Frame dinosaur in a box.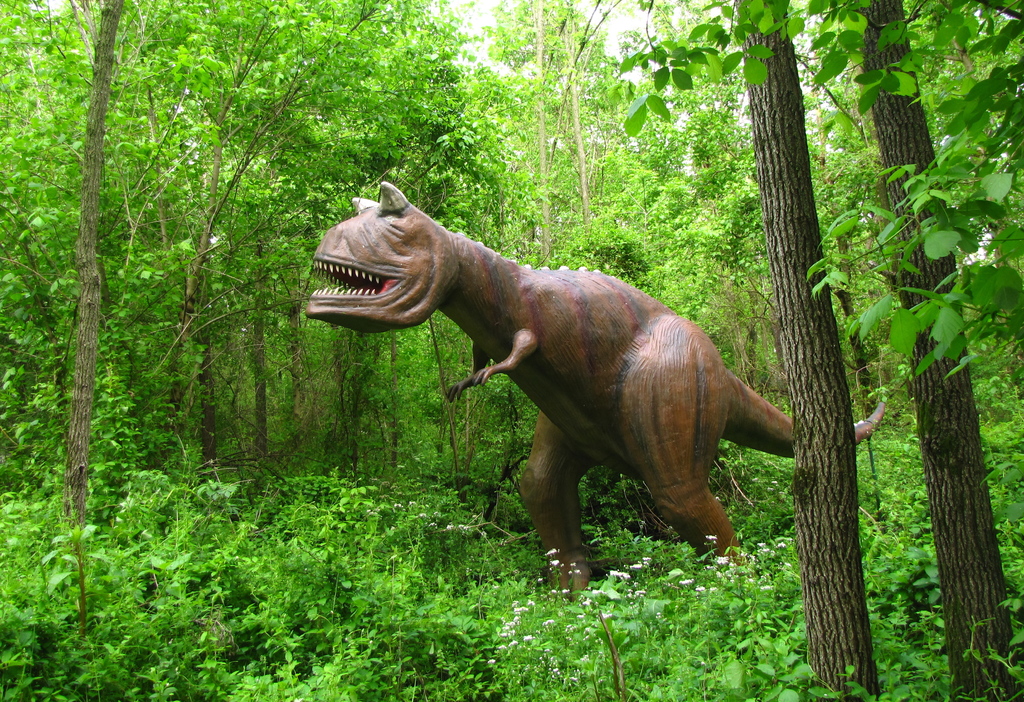
select_region(300, 182, 887, 603).
